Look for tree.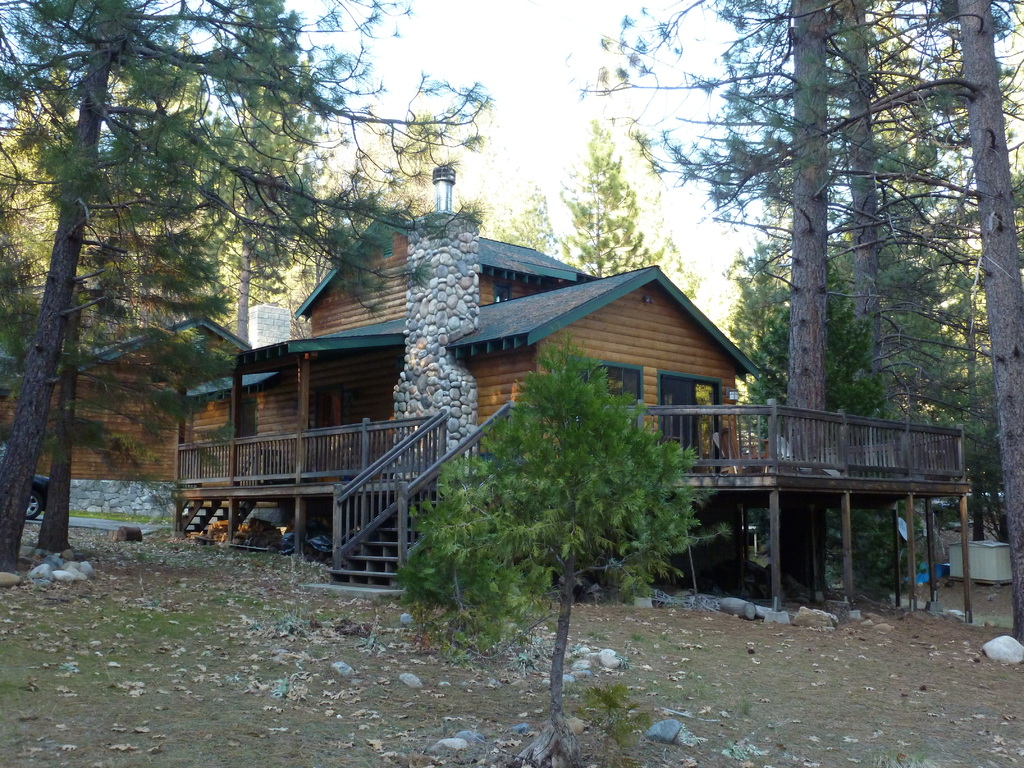
Found: locate(383, 335, 694, 767).
